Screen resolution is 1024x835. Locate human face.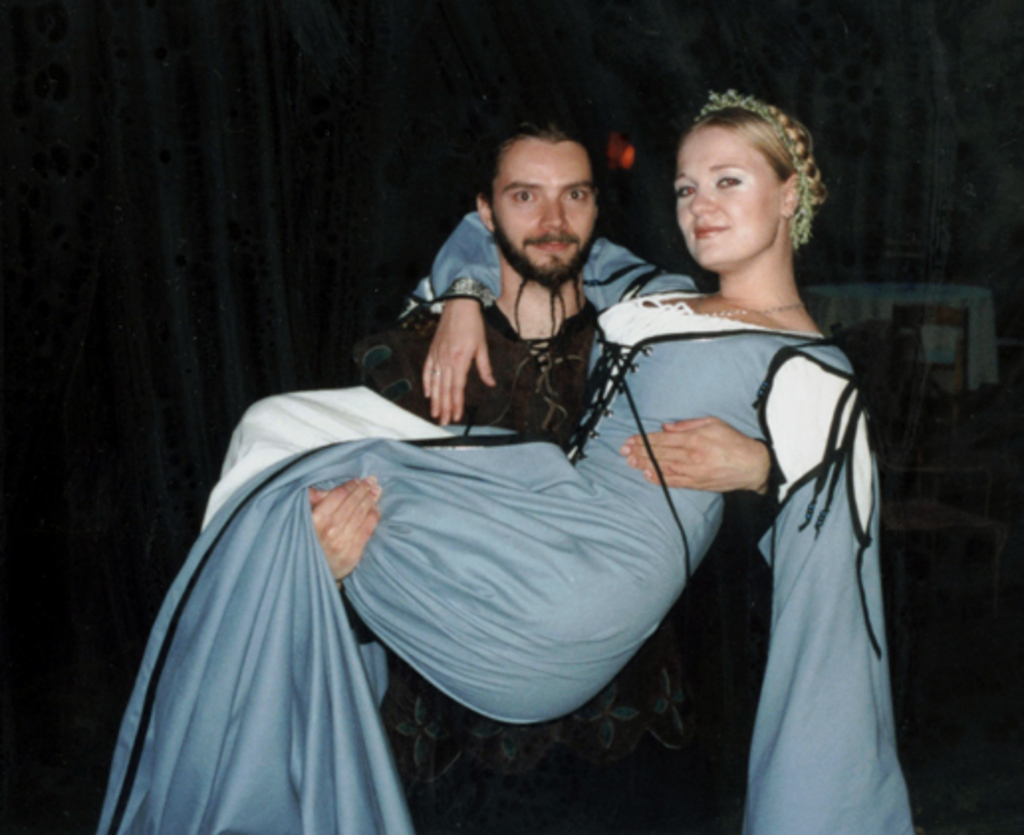
box(673, 129, 778, 266).
